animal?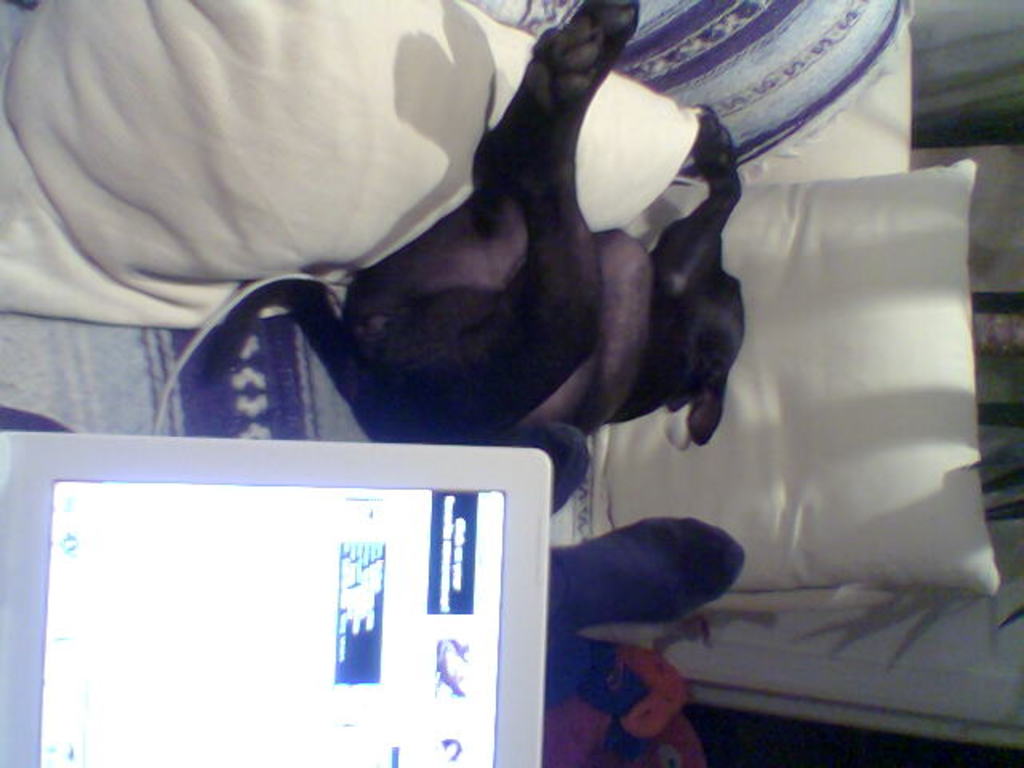
detection(189, 0, 757, 514)
